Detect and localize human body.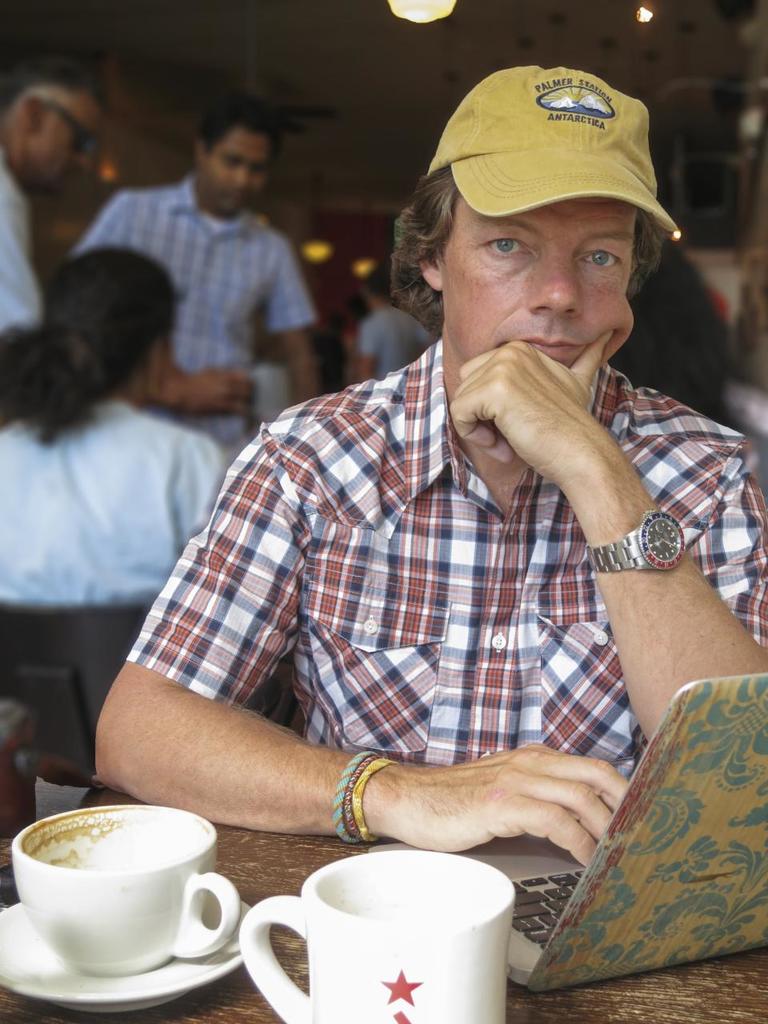
Localized at bbox(0, 242, 223, 607).
